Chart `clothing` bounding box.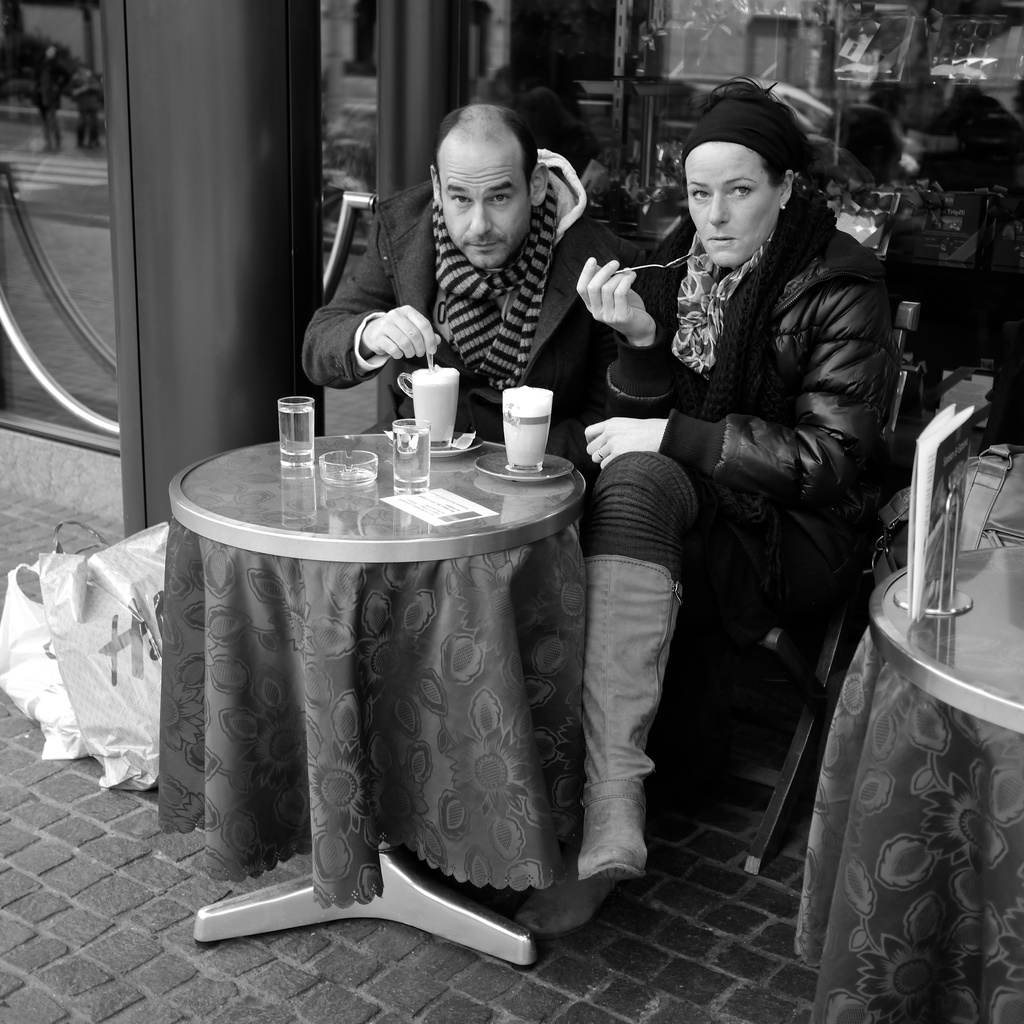
Charted: BBox(298, 132, 662, 438).
